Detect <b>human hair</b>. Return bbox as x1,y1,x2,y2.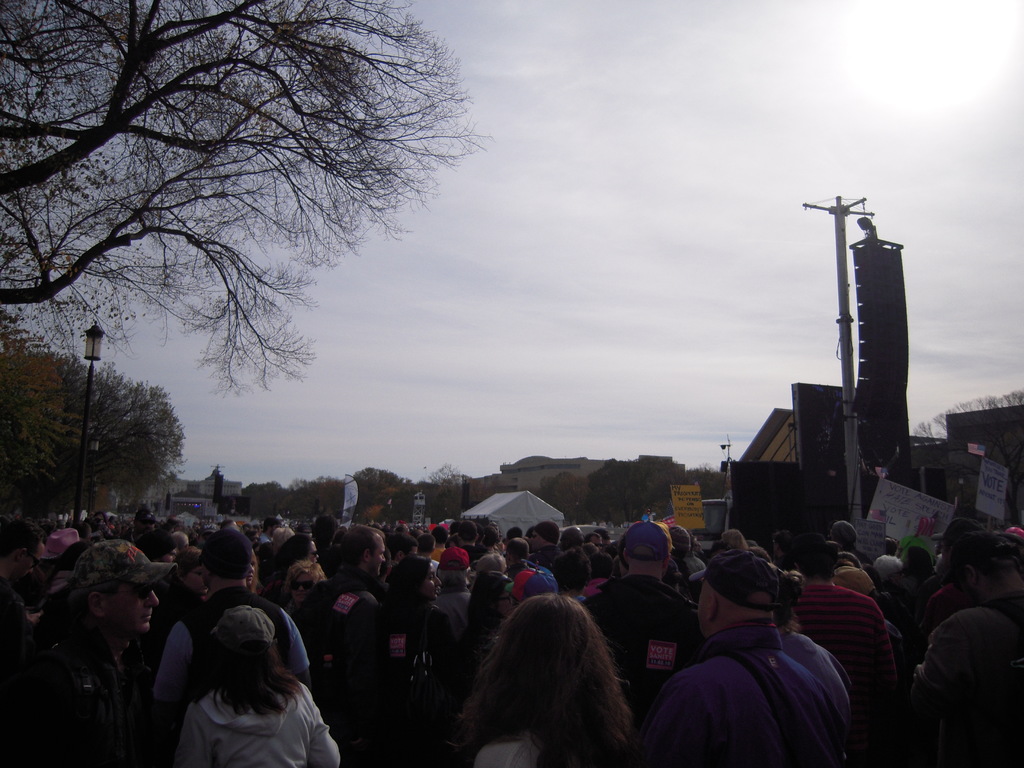
767,563,804,632.
